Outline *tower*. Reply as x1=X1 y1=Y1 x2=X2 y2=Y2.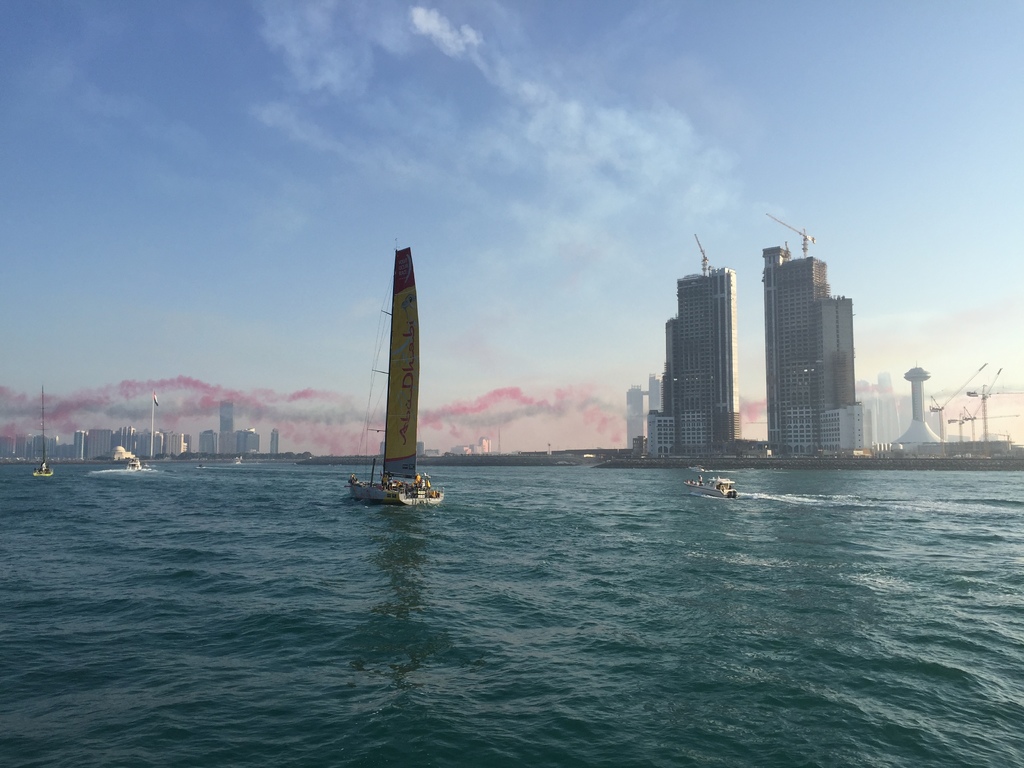
x1=897 y1=368 x2=944 y2=444.
